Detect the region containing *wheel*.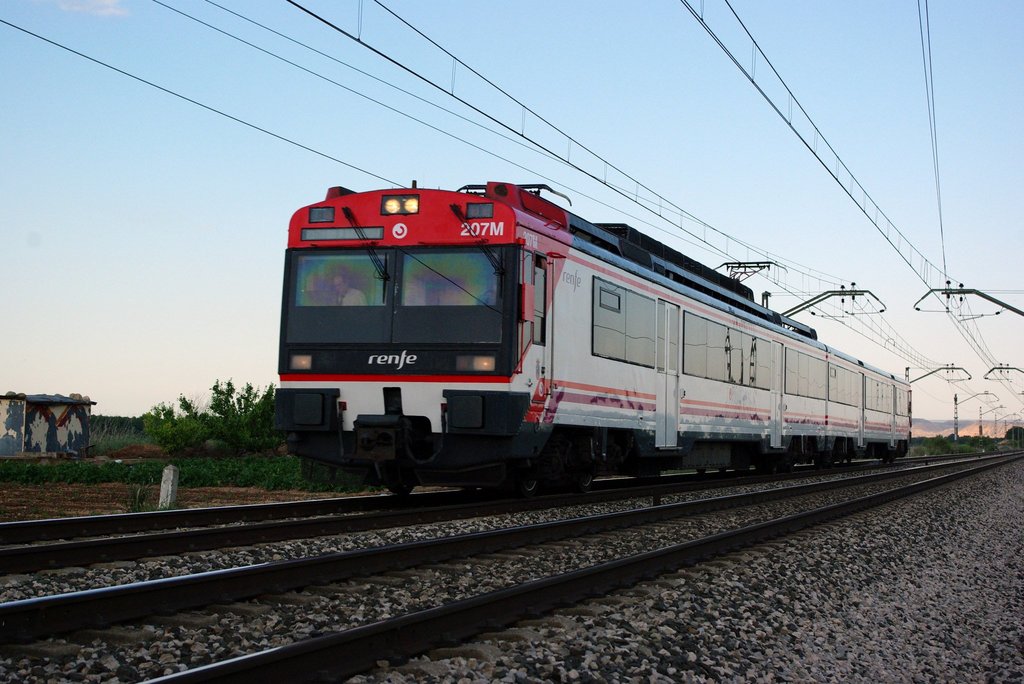
bbox=(380, 476, 413, 497).
